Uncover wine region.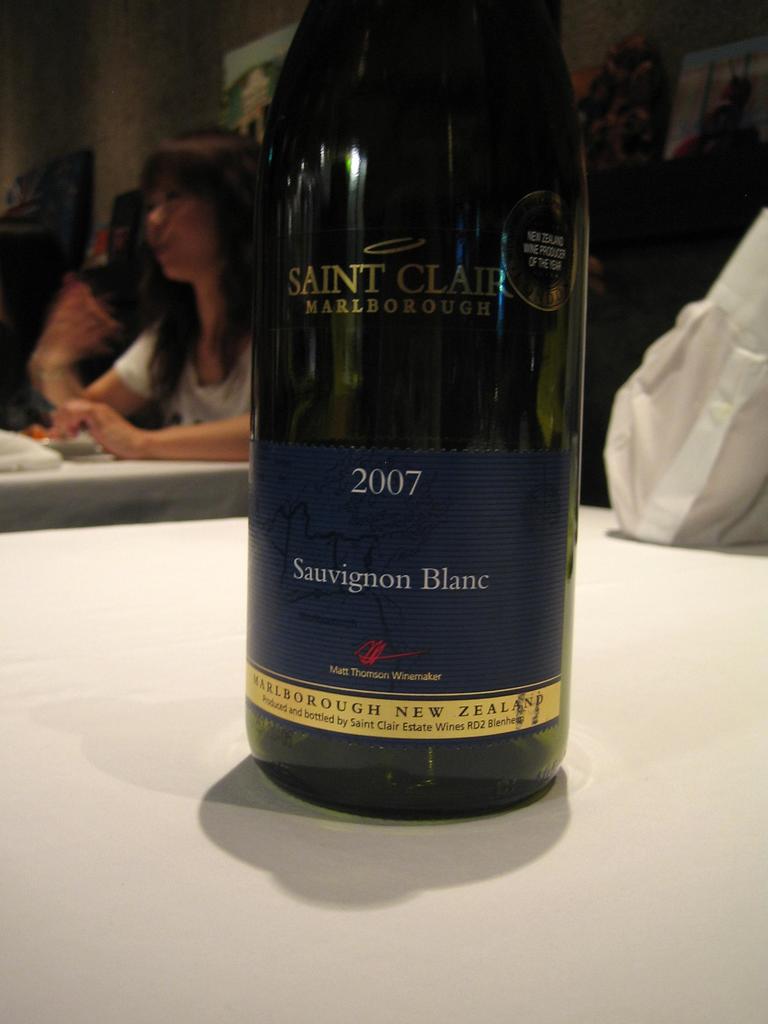
Uncovered: [x1=255, y1=0, x2=592, y2=876].
